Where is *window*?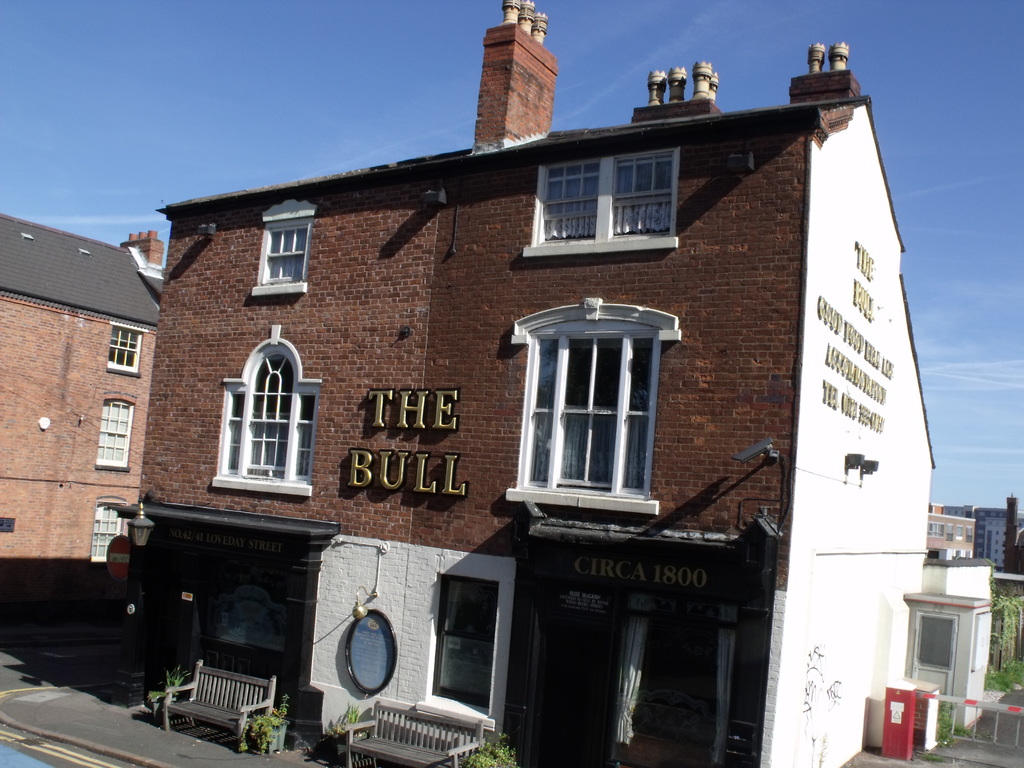
x1=110 y1=323 x2=138 y2=375.
